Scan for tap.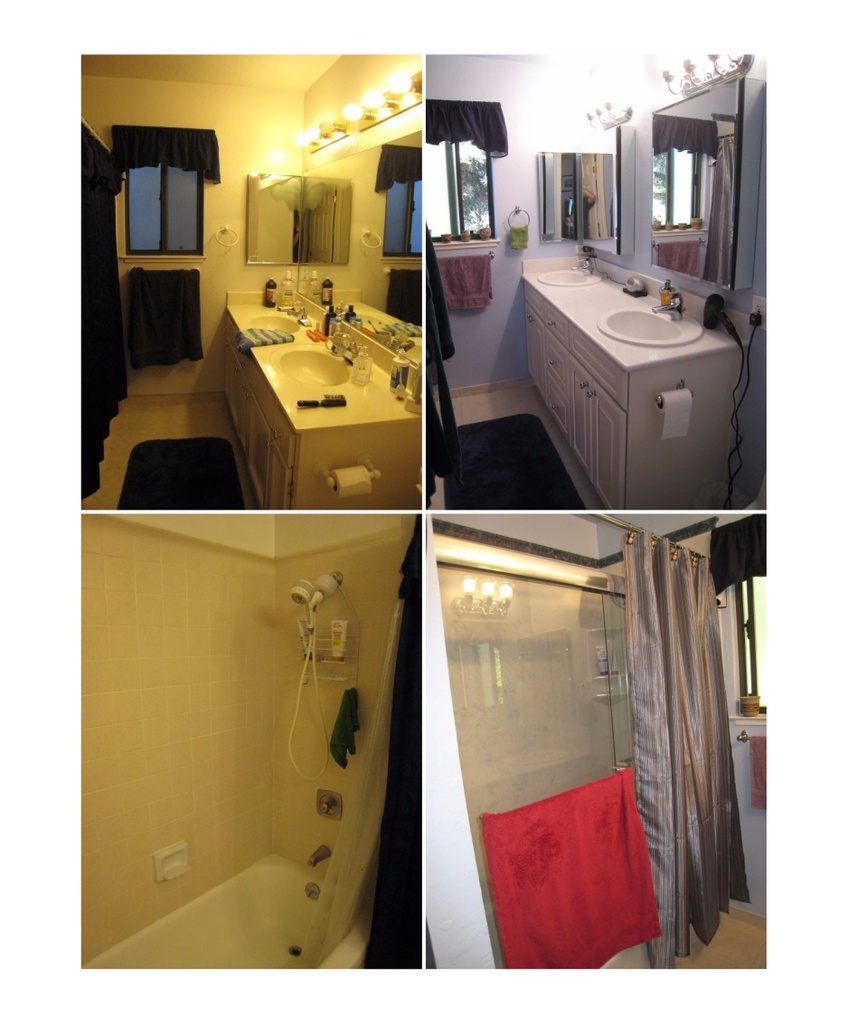
Scan result: pyautogui.locateOnScreen(328, 334, 371, 362).
